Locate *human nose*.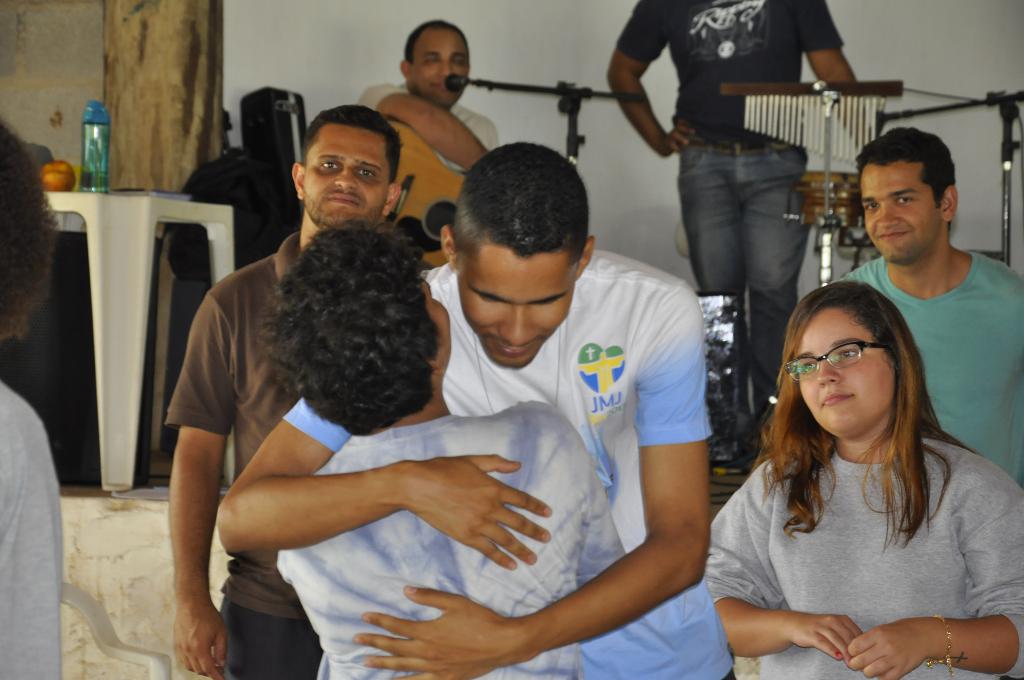
Bounding box: BBox(495, 302, 543, 343).
